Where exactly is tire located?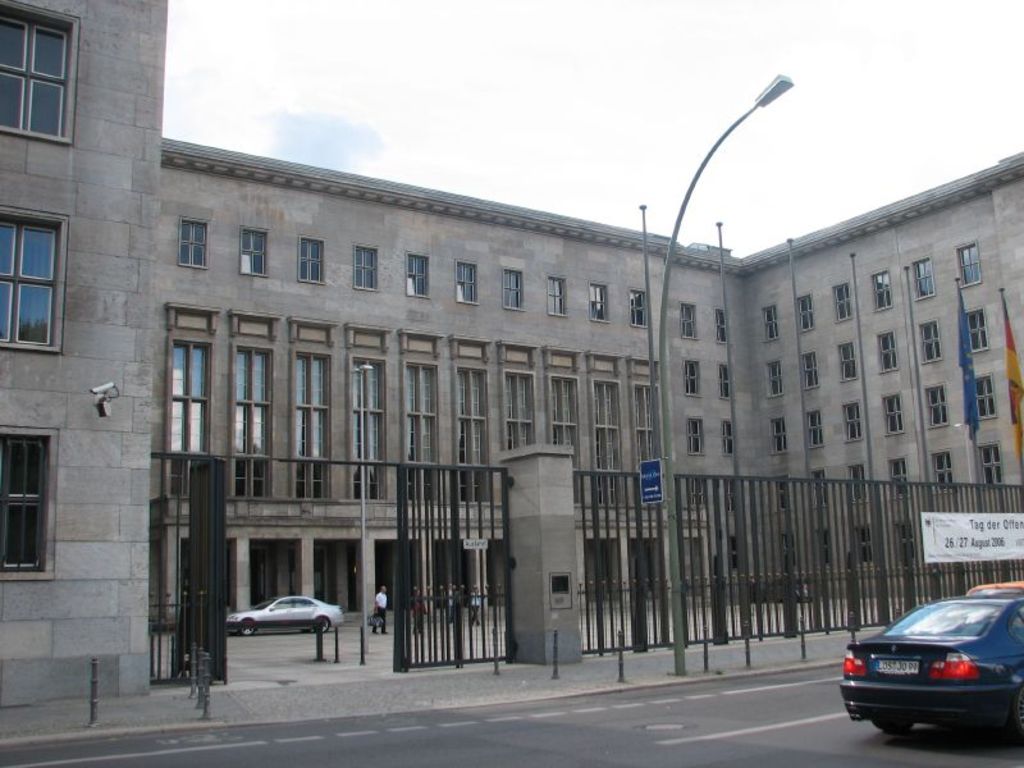
Its bounding box is [x1=312, y1=613, x2=326, y2=634].
